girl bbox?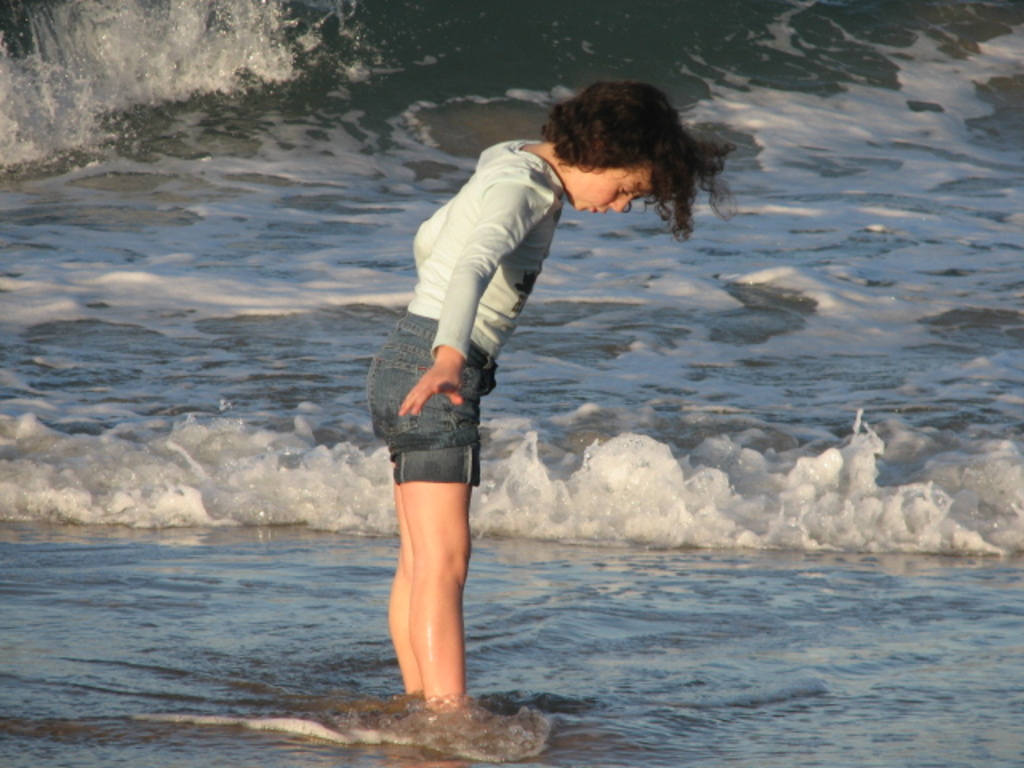
x1=365 y1=80 x2=733 y2=714
